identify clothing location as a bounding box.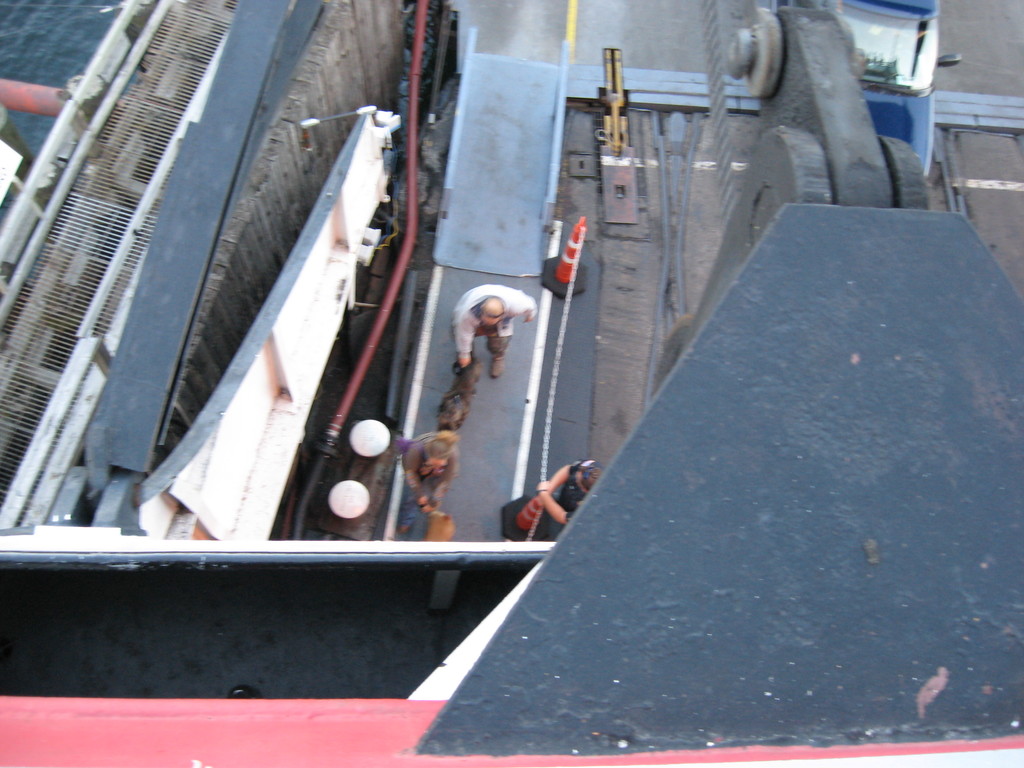
box=[453, 282, 538, 361].
